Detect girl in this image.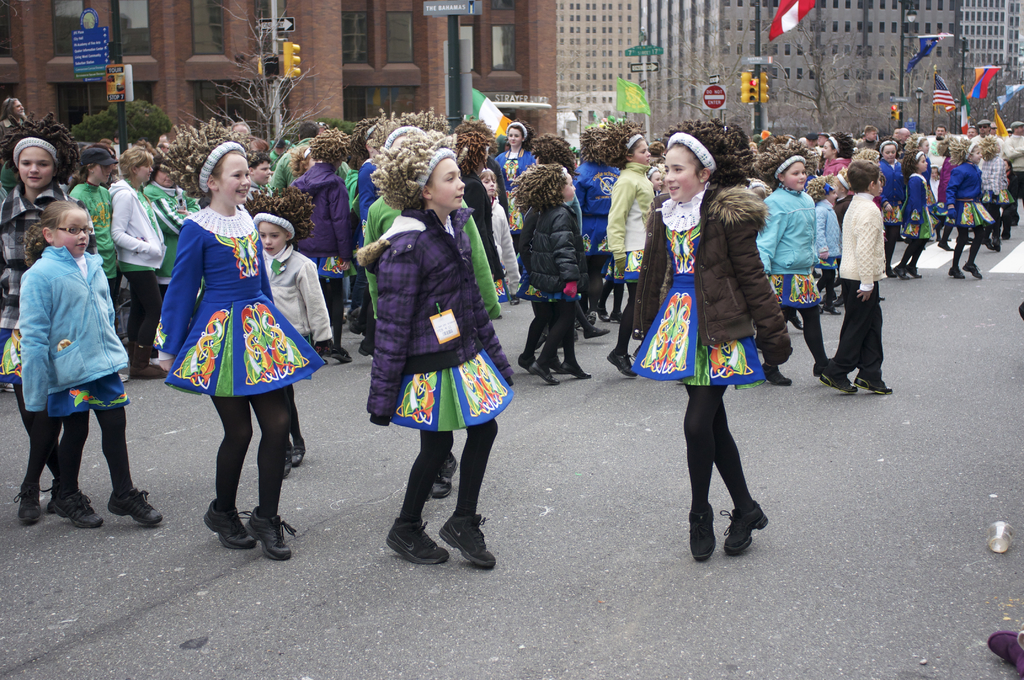
Detection: <box>0,113,81,524</box>.
